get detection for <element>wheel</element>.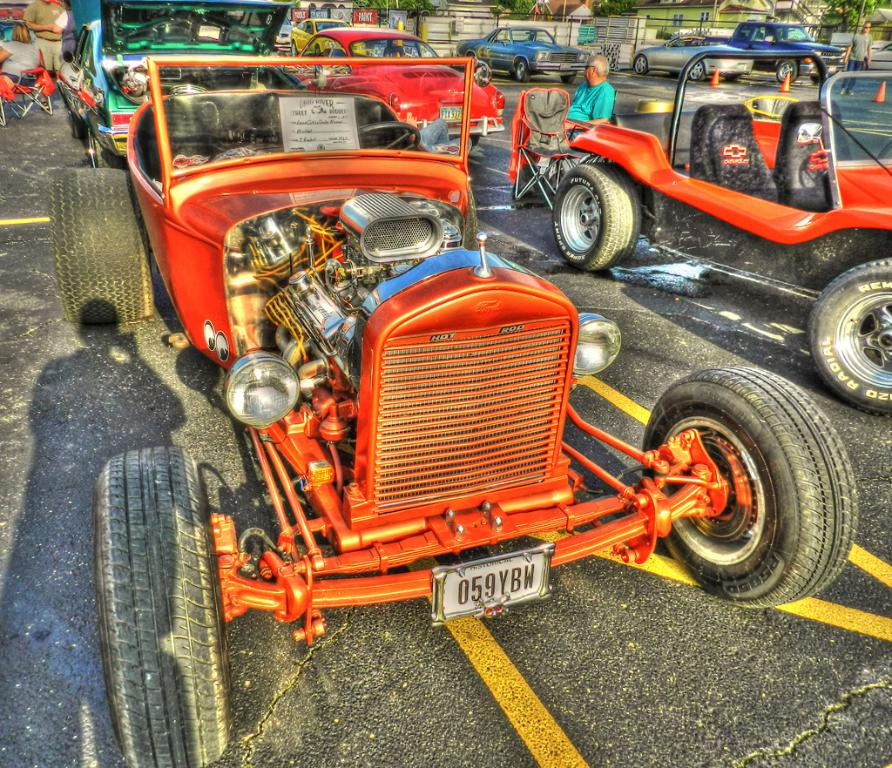
Detection: <region>561, 71, 577, 83</region>.
